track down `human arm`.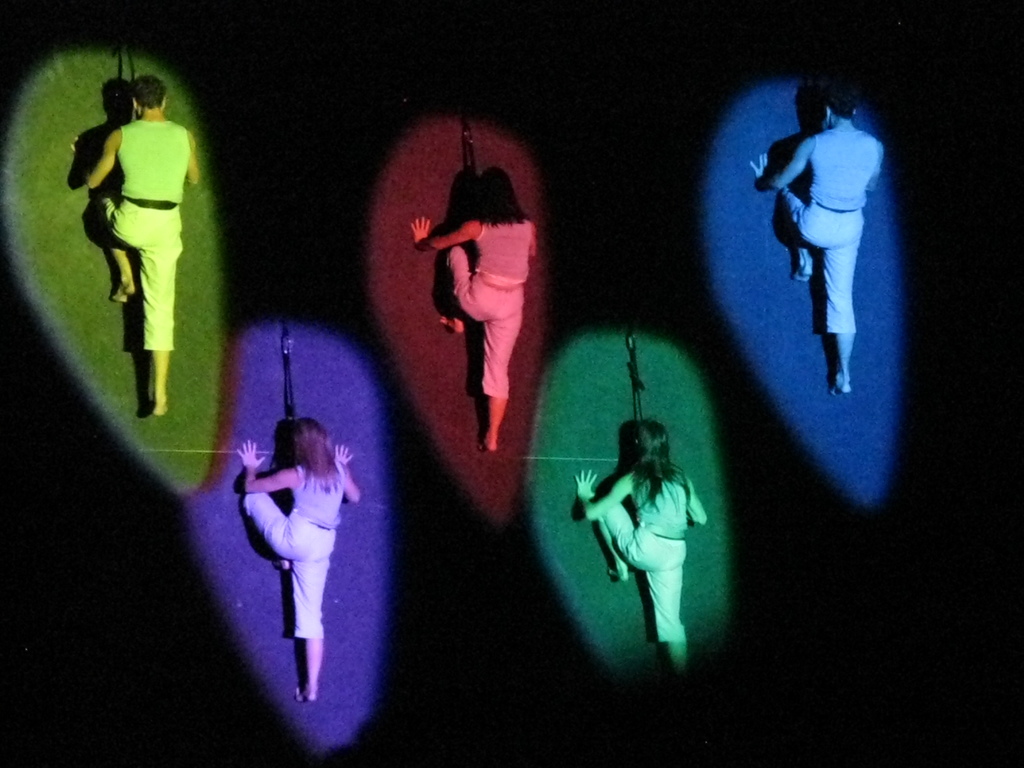
Tracked to [334, 442, 360, 506].
